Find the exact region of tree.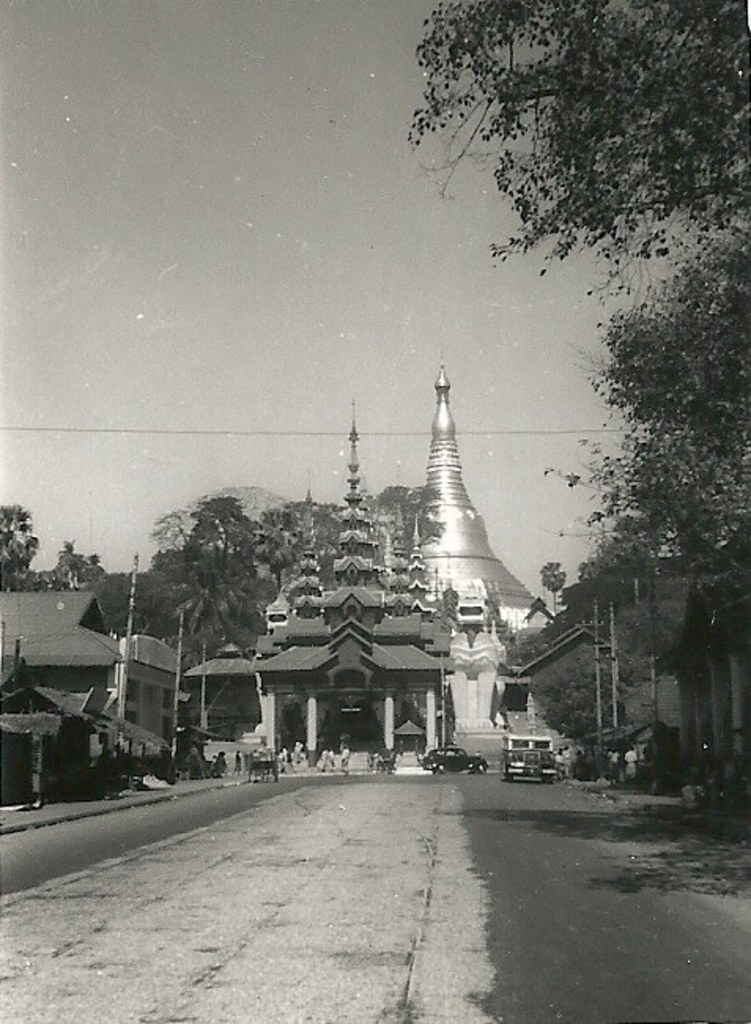
Exact region: BBox(546, 200, 749, 592).
